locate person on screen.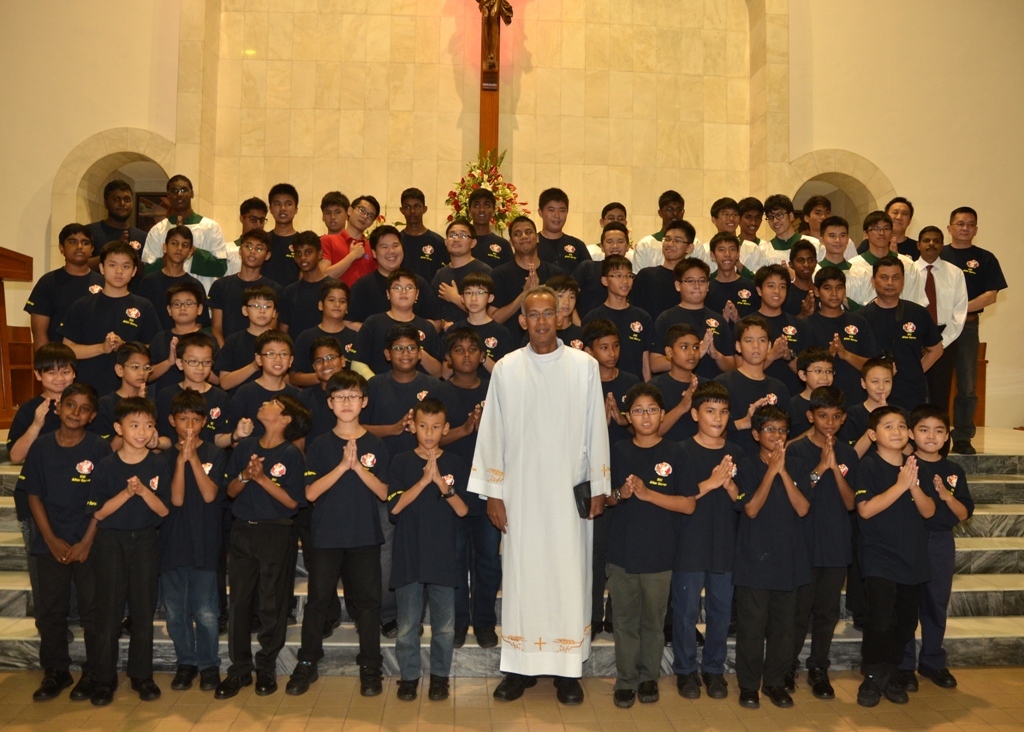
On screen at BBox(907, 405, 972, 693).
